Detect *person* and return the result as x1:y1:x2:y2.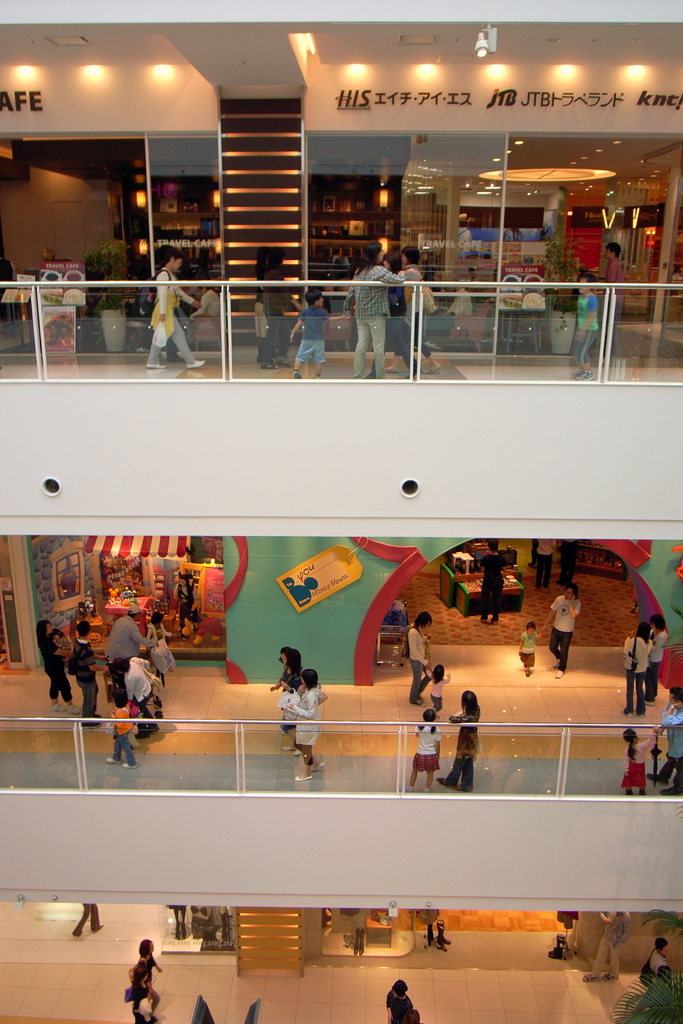
526:535:550:581.
